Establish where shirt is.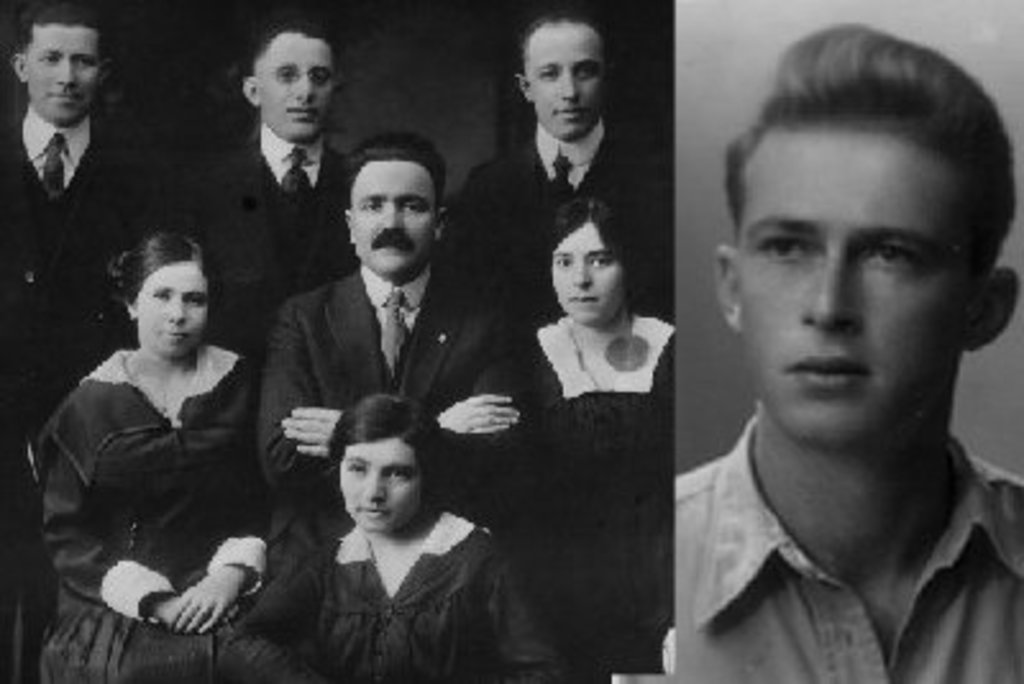
Established at 261, 123, 323, 192.
